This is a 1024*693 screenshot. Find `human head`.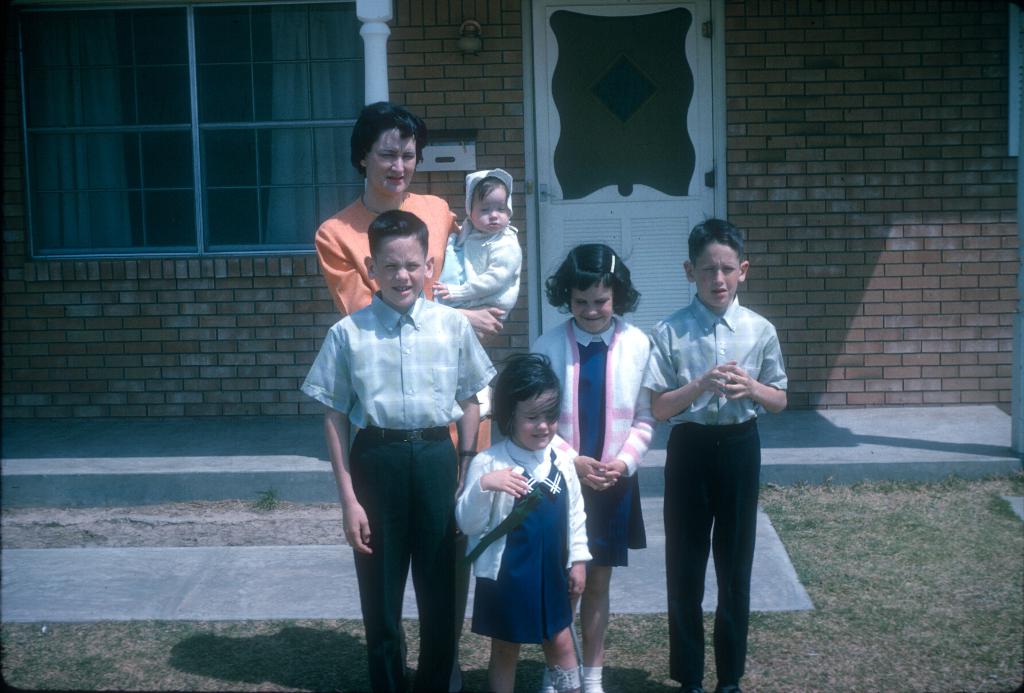
Bounding box: bbox(545, 238, 643, 333).
